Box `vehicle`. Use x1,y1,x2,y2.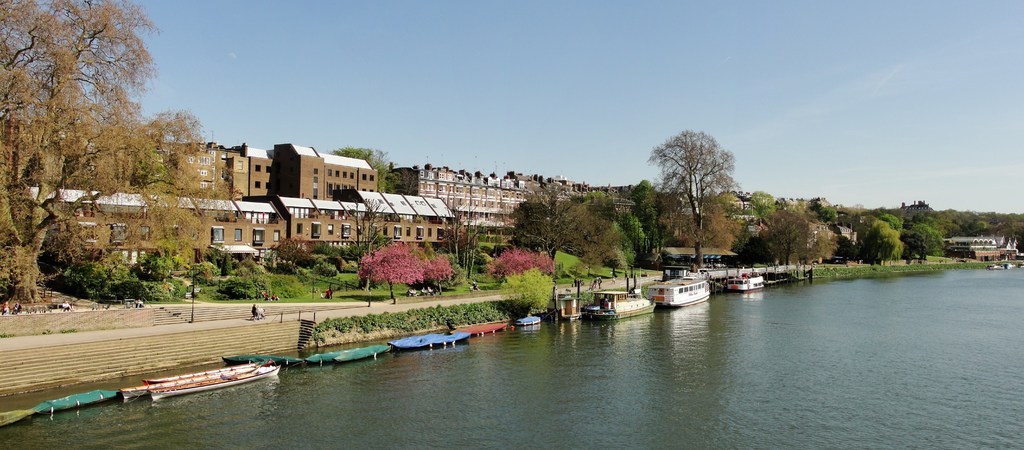
721,266,769,293.
